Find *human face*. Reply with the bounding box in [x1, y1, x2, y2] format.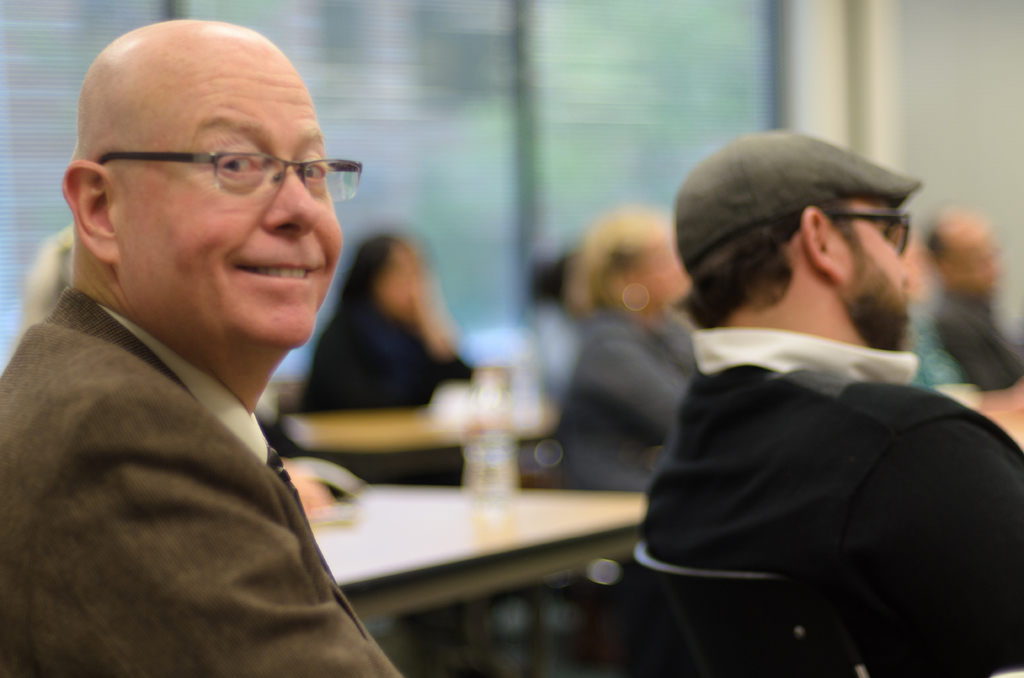
[835, 196, 919, 344].
